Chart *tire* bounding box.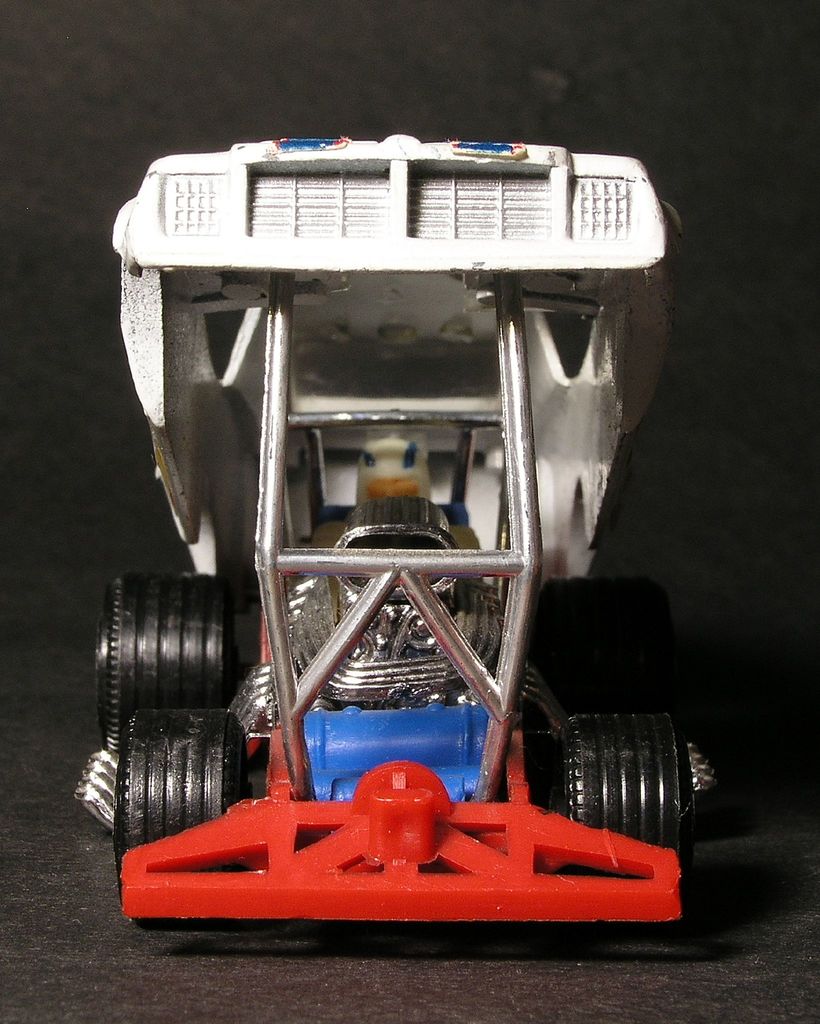
Charted: 556 698 717 911.
